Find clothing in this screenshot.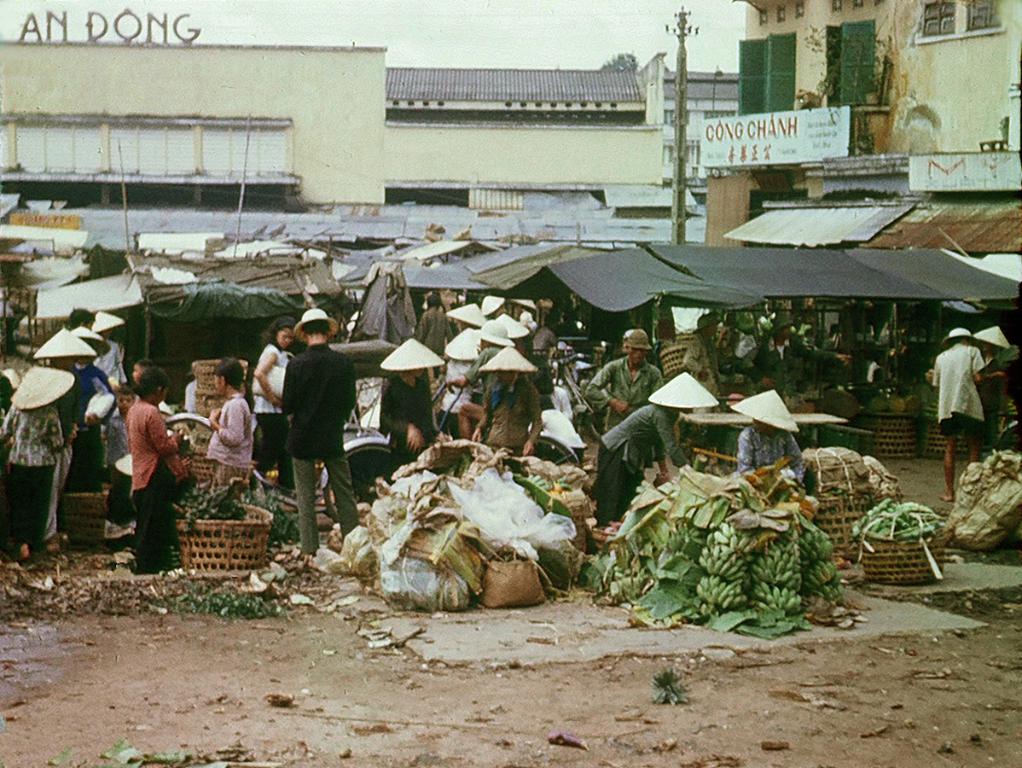
The bounding box for clothing is pyautogui.locateOnScreen(529, 402, 588, 461).
